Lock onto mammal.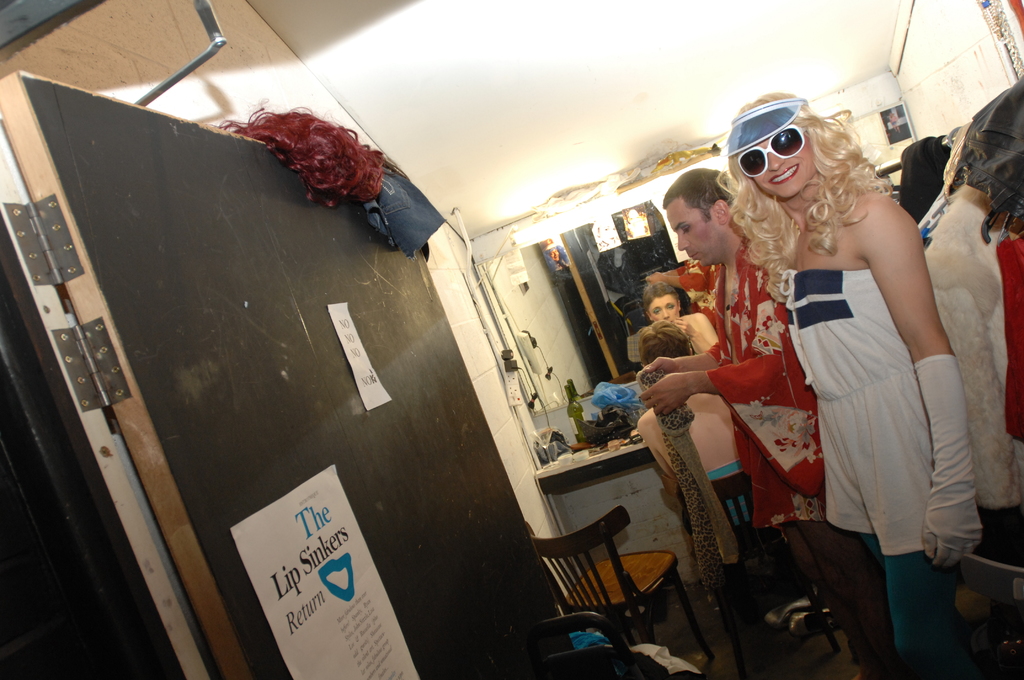
Locked: detection(622, 320, 732, 485).
